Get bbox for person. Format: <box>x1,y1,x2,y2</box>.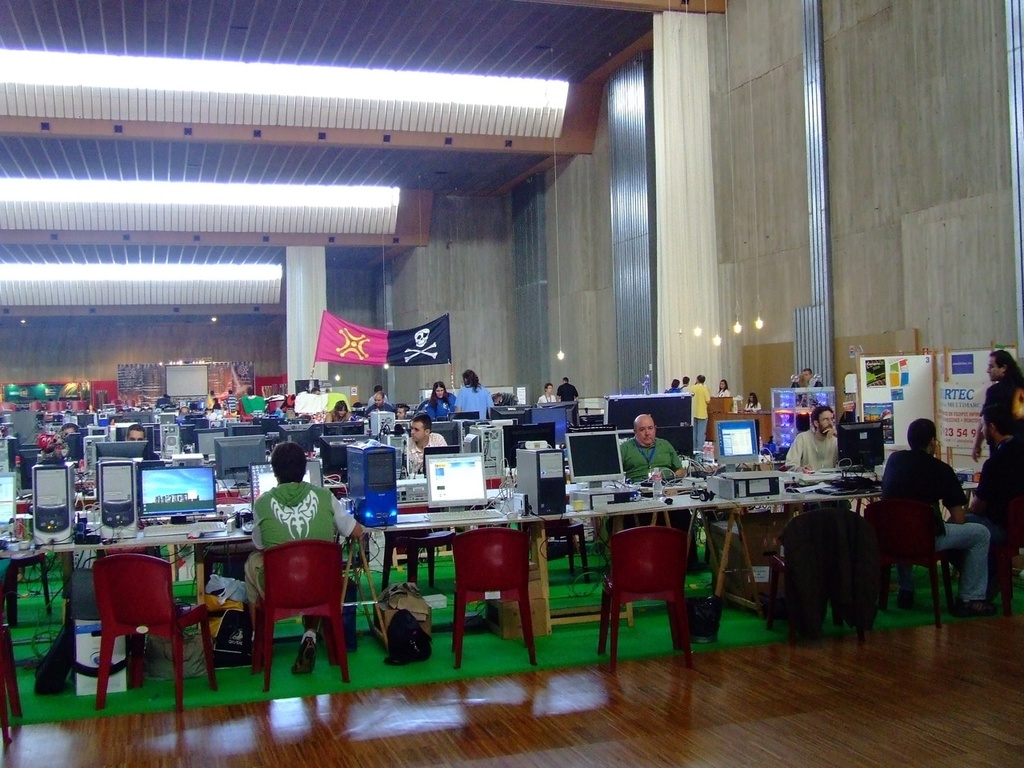
<box>206,388,220,410</box>.
